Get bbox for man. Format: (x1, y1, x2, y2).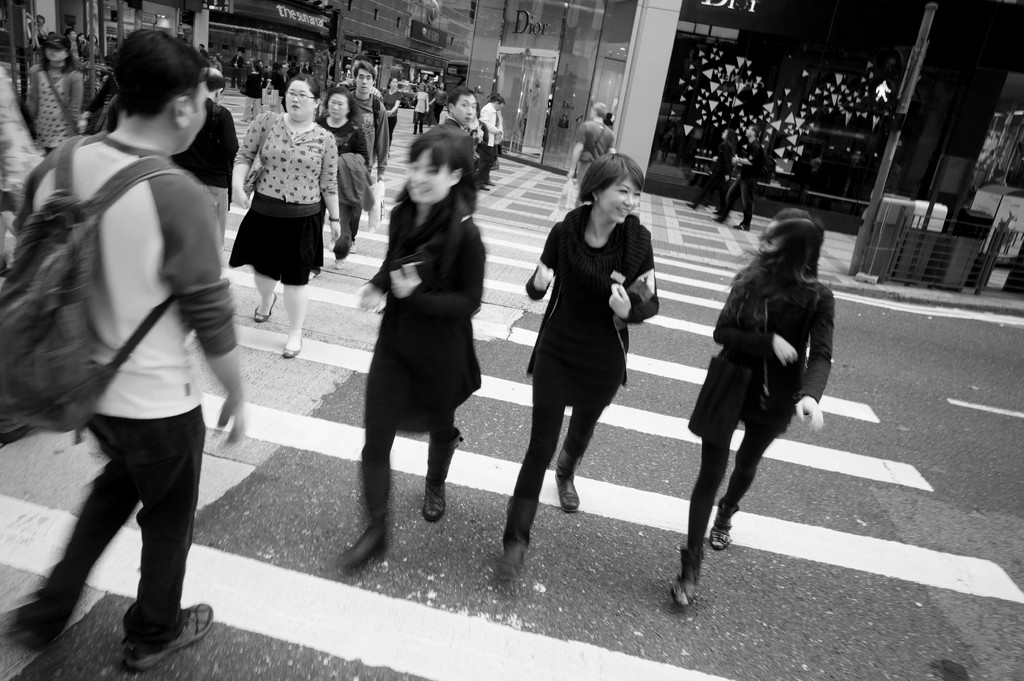
(230, 47, 245, 87).
